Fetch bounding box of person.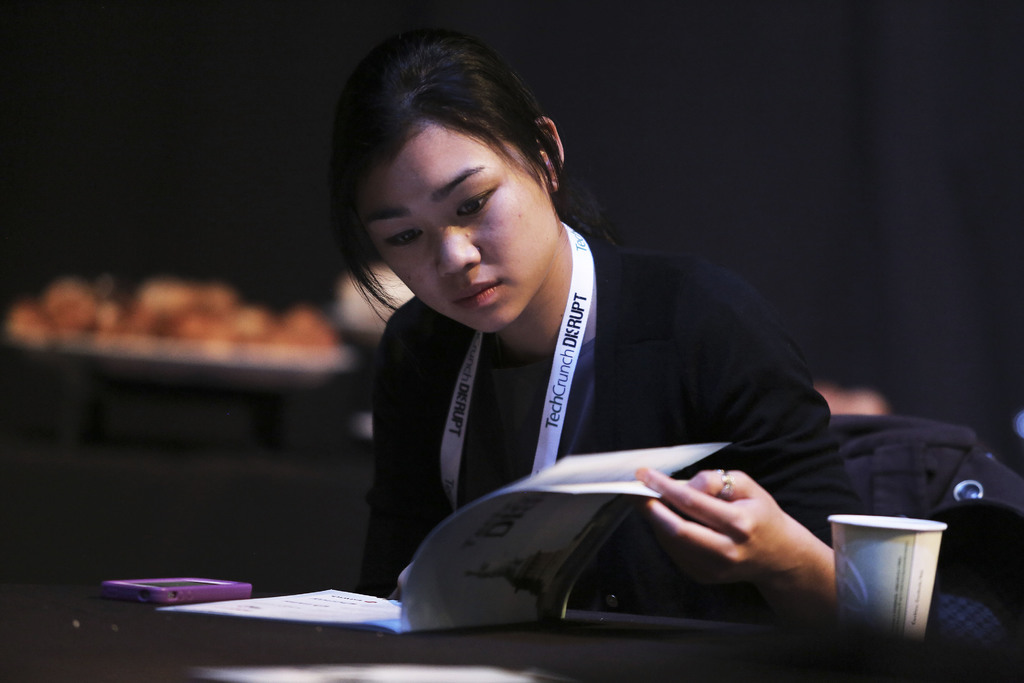
Bbox: (x1=353, y1=24, x2=870, y2=622).
